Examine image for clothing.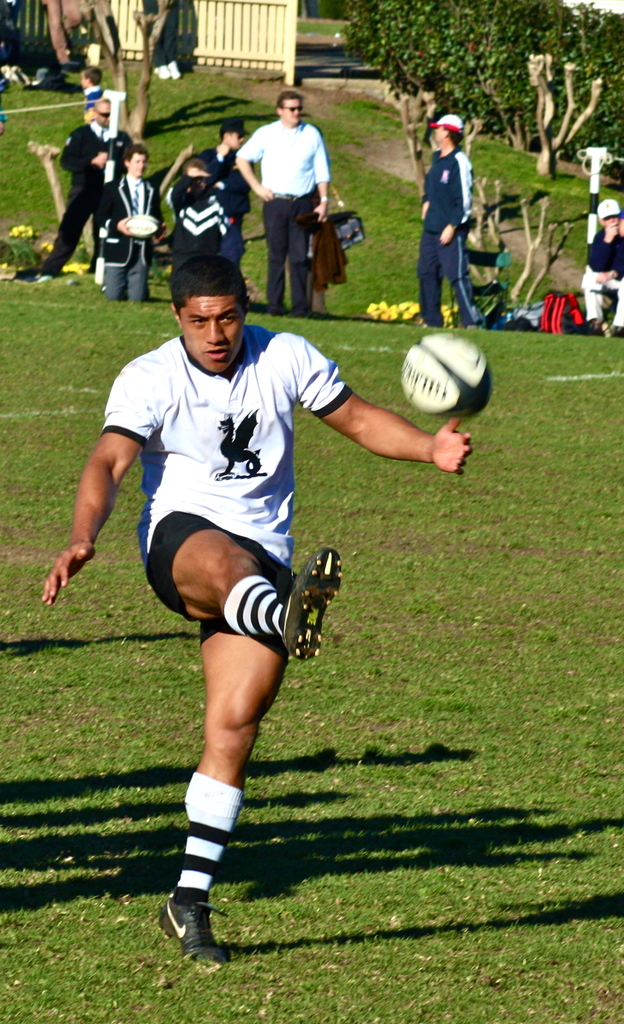
Examination result: 98 321 354 662.
